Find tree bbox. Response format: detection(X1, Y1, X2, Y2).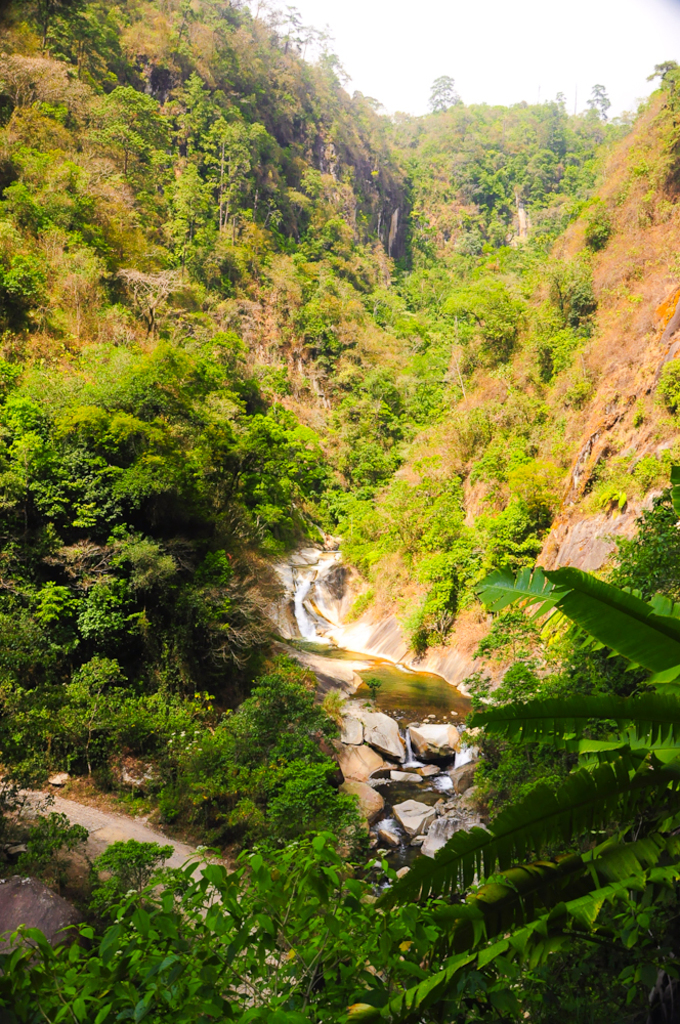
detection(82, 65, 287, 306).
